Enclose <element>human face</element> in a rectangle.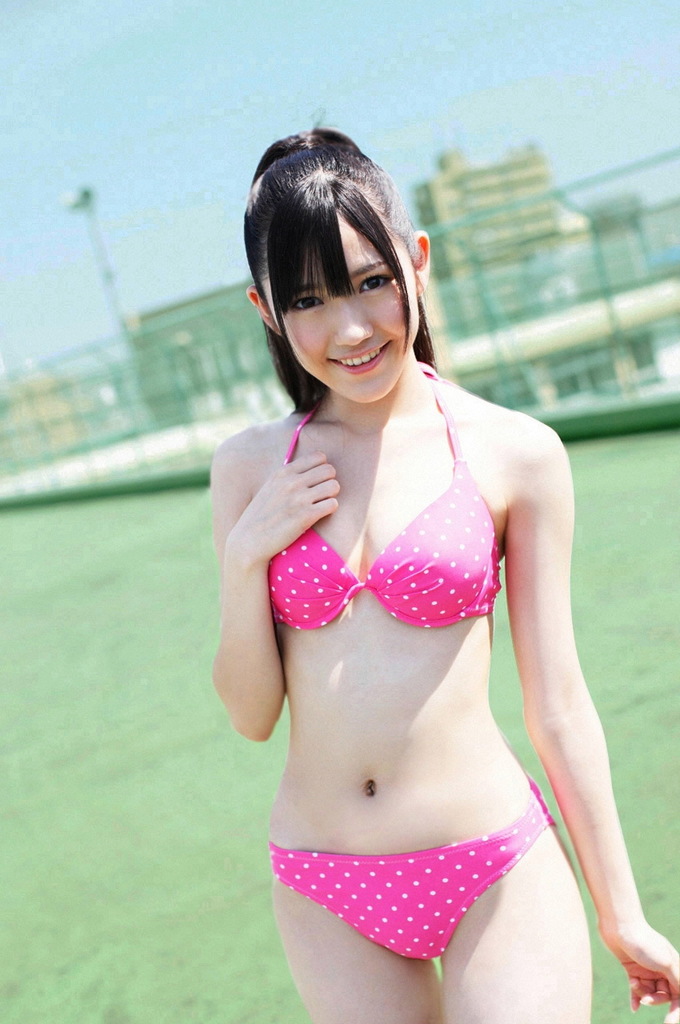
264, 212, 417, 404.
